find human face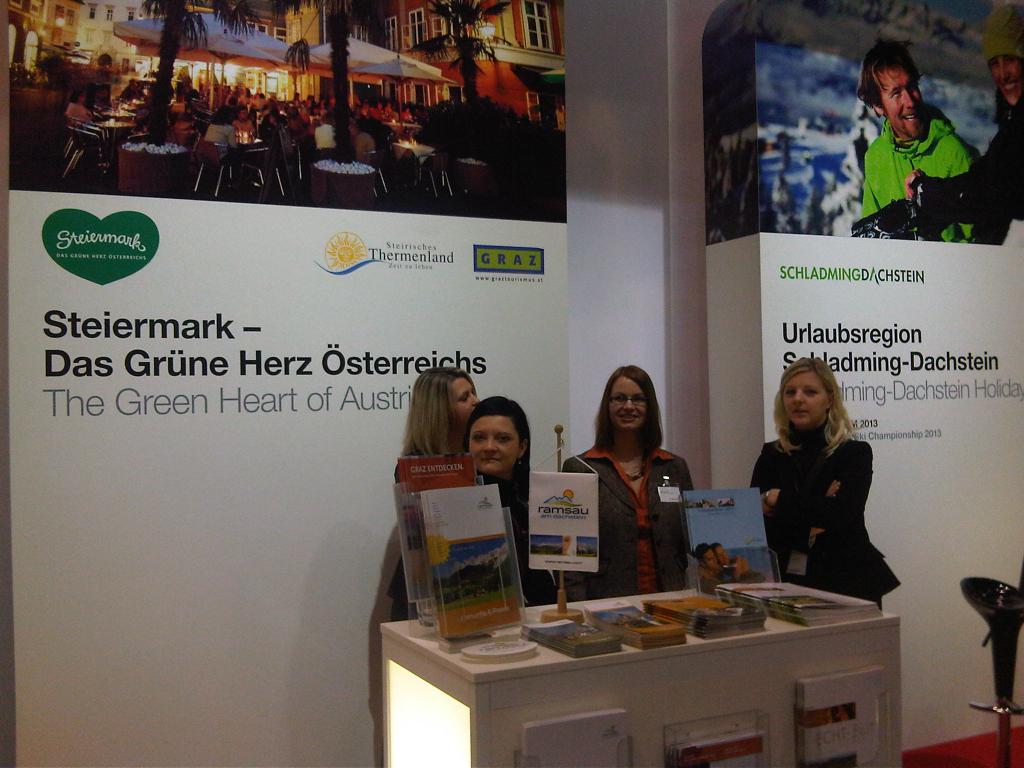
989, 54, 1022, 104
